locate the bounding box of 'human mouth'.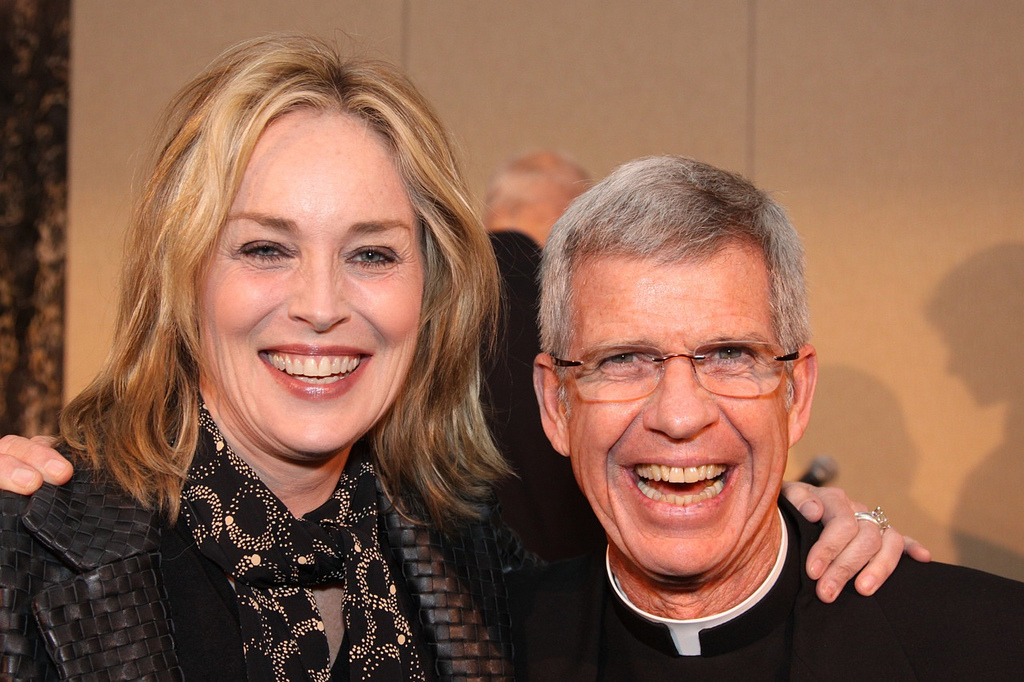
Bounding box: rect(617, 456, 741, 530).
